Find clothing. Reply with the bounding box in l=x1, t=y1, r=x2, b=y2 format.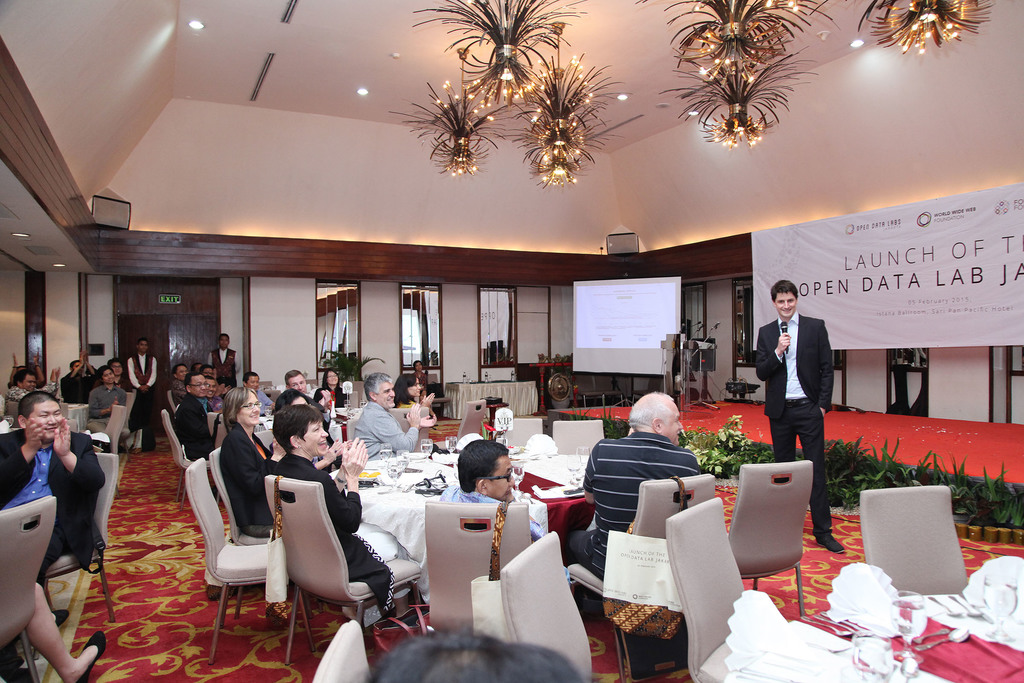
l=319, t=386, r=340, b=406.
